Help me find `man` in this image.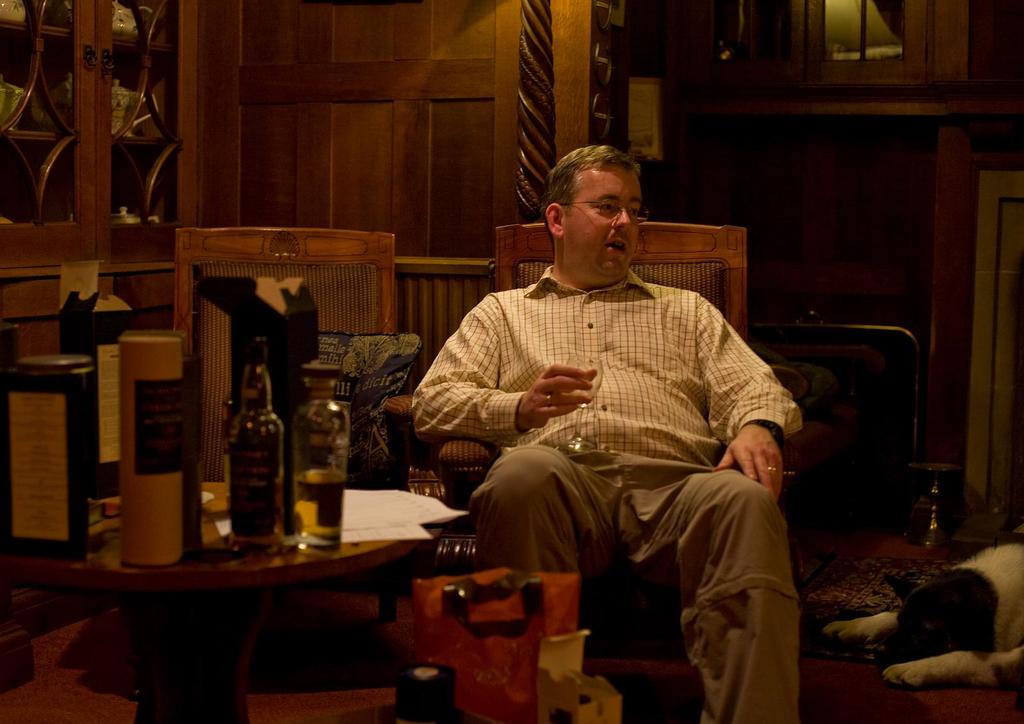
Found it: {"left": 426, "top": 173, "right": 806, "bottom": 675}.
